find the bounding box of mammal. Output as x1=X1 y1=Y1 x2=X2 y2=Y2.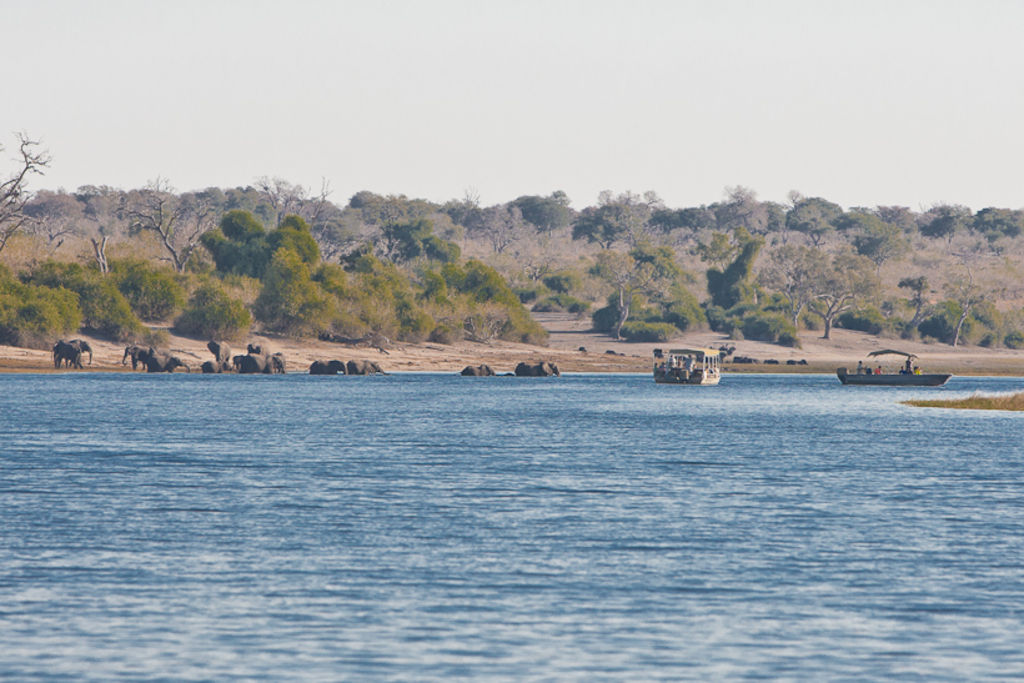
x1=147 y1=356 x2=192 y2=378.
